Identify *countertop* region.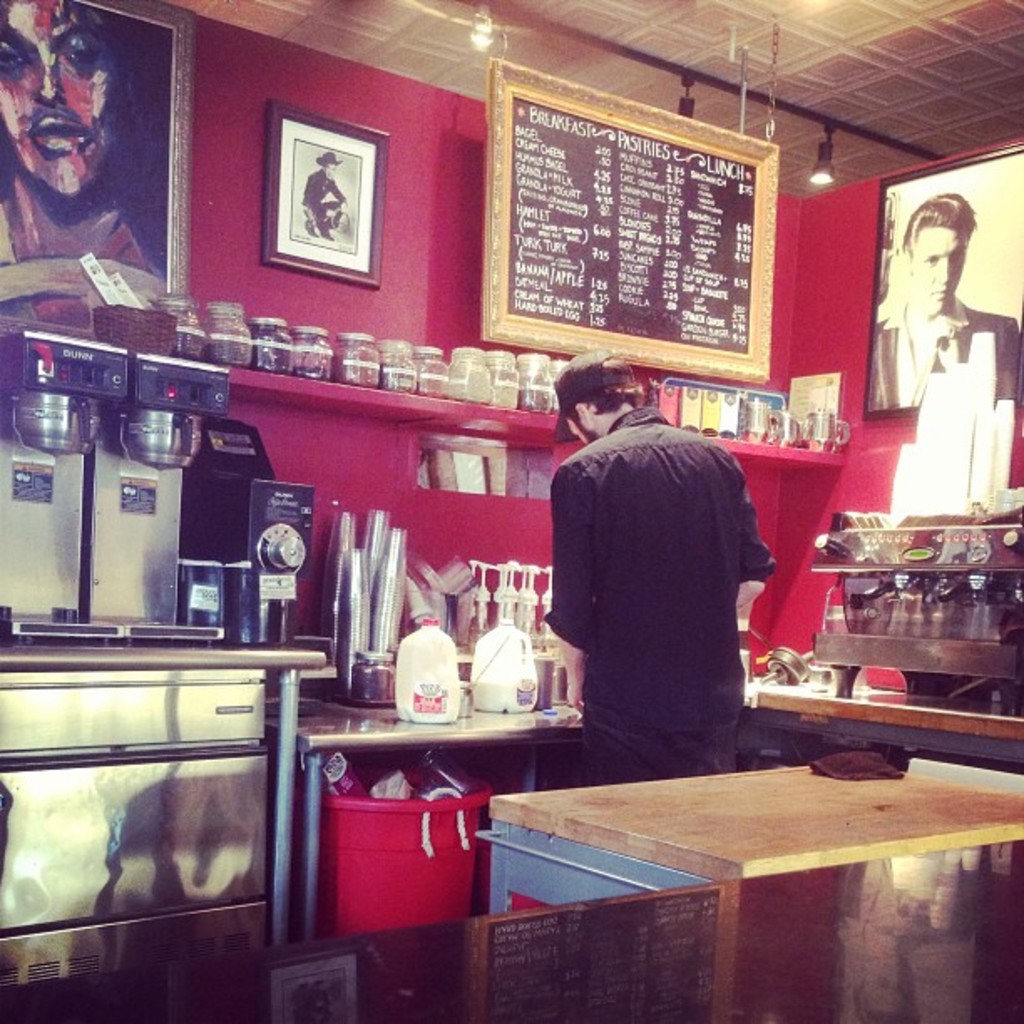
Region: 485 741 1022 882.
